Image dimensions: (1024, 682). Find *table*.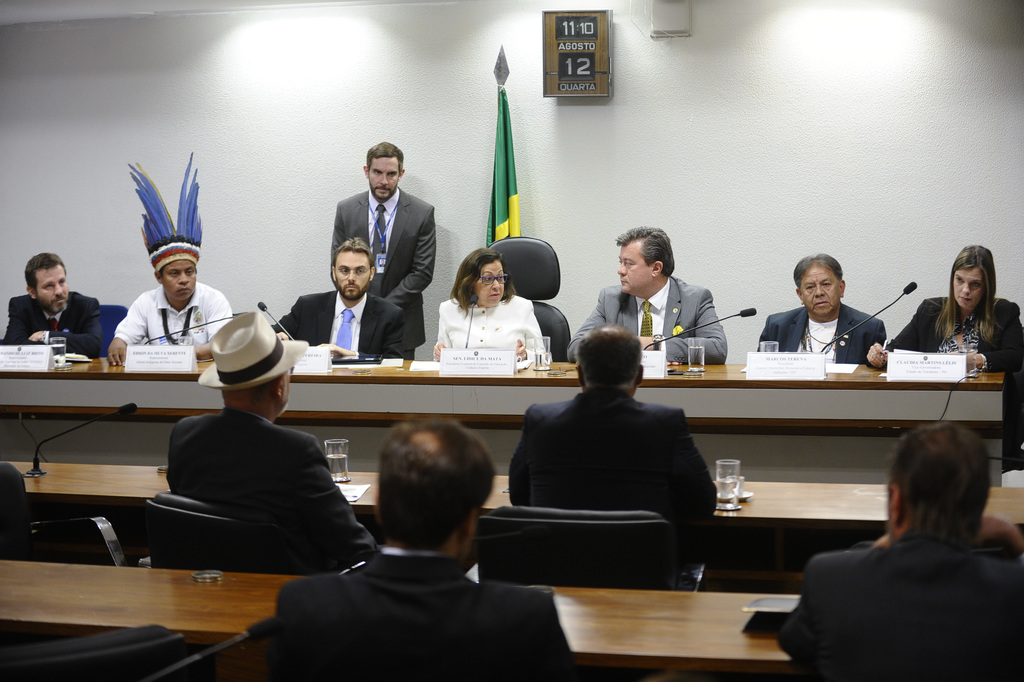
(left=0, top=357, right=1005, bottom=487).
